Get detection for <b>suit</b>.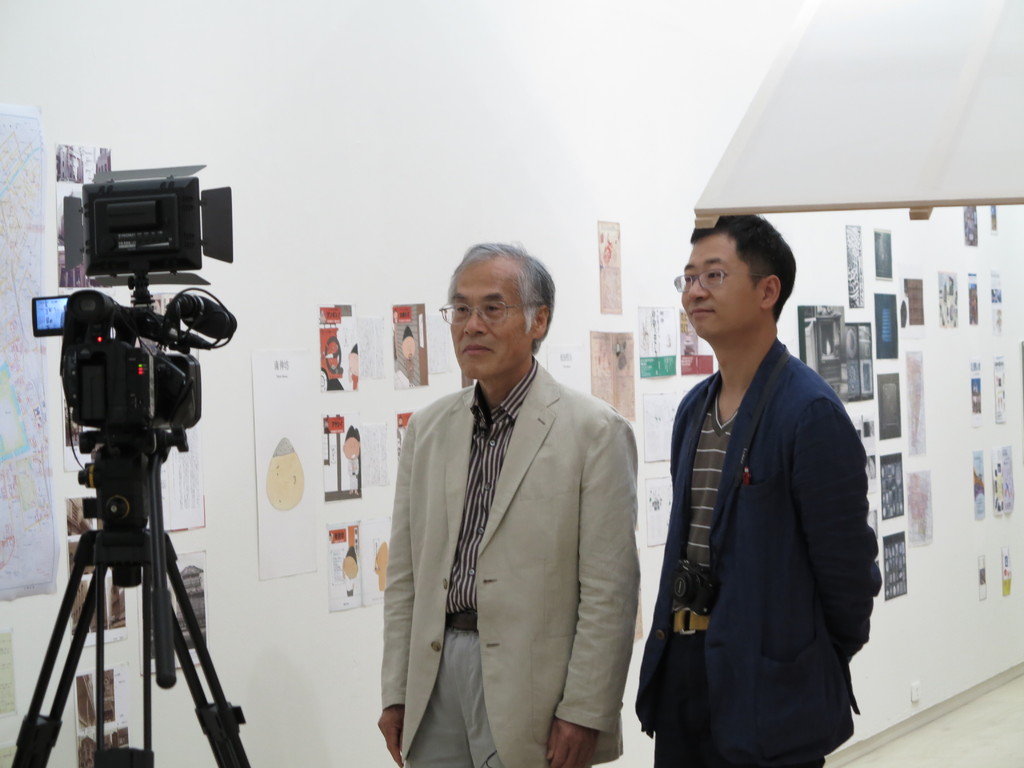
Detection: 379/353/644/767.
